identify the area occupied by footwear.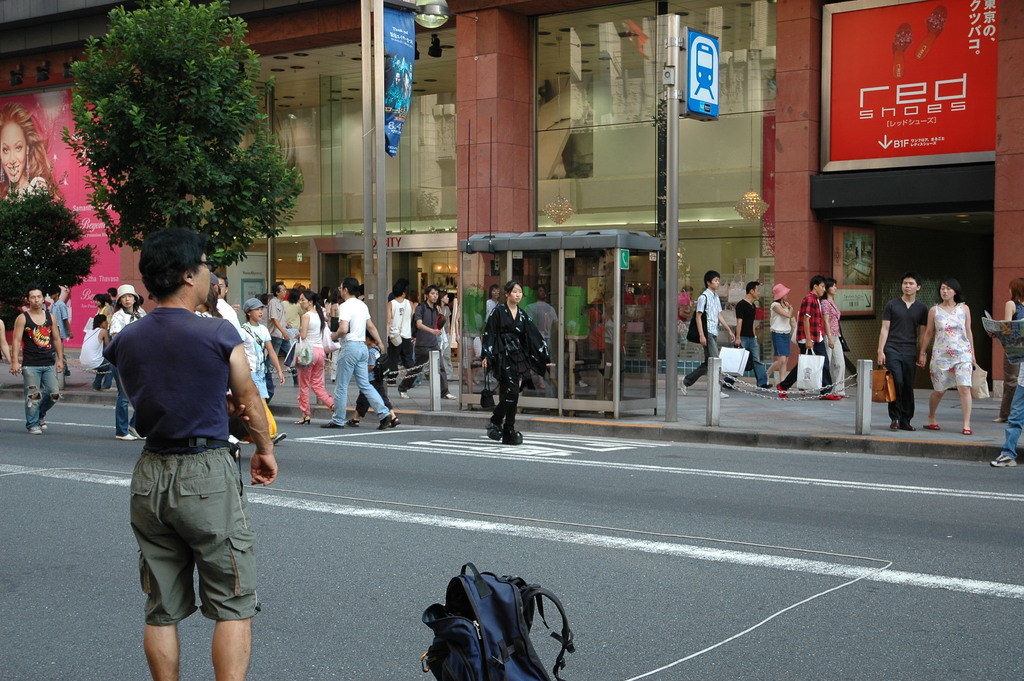
Area: BBox(104, 386, 117, 393).
